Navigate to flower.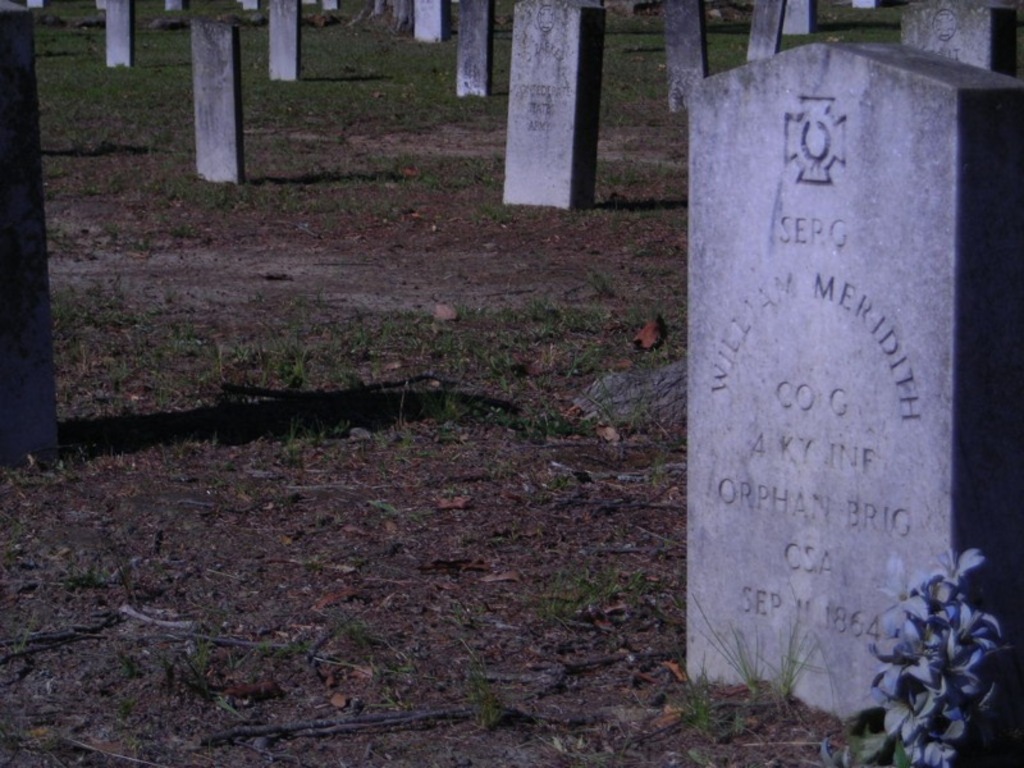
Navigation target: x1=854, y1=541, x2=1014, y2=767.
